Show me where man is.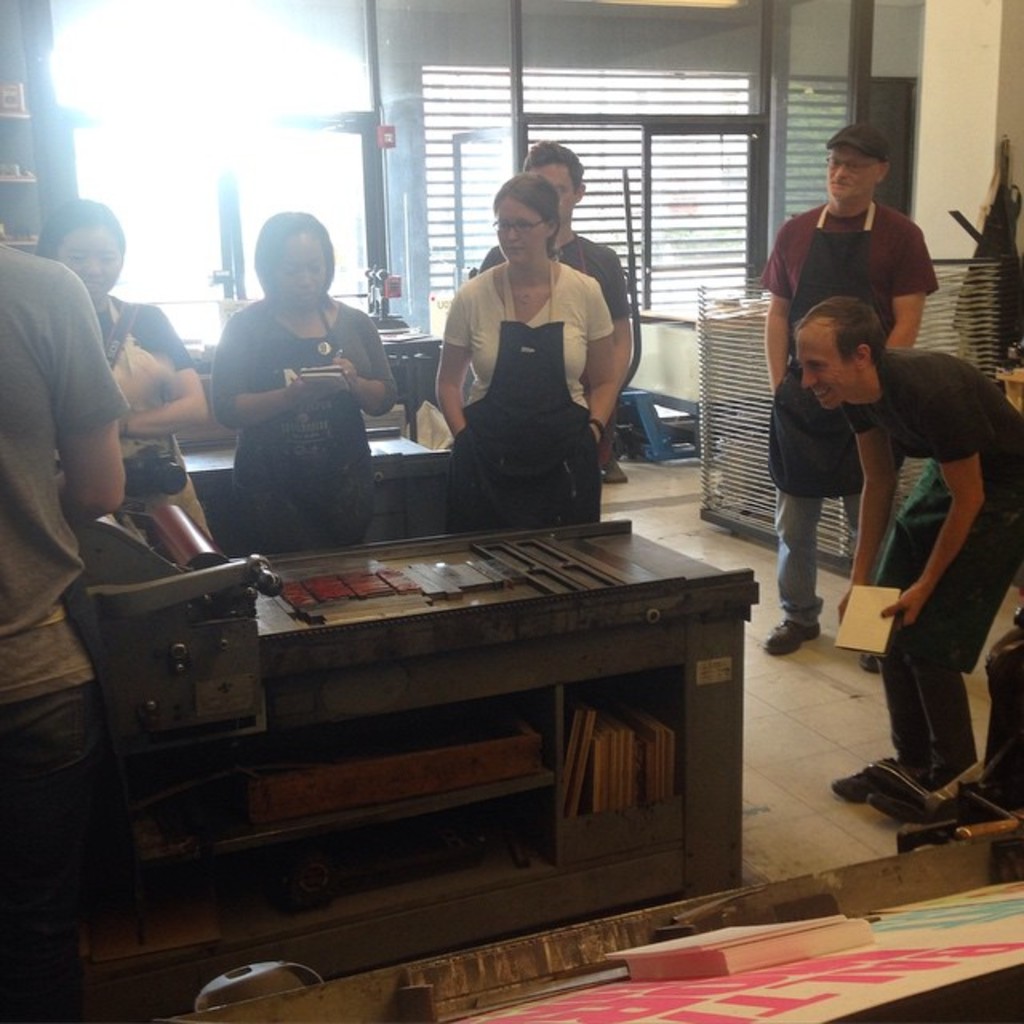
man is at 798:298:1022:822.
